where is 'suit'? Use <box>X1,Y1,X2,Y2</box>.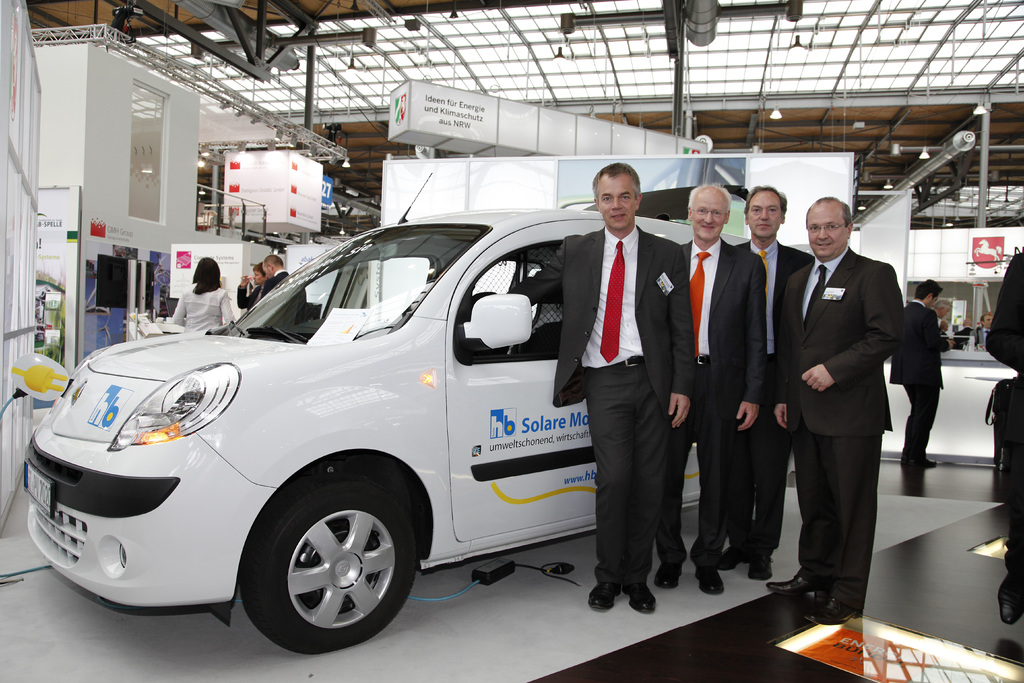
<box>235,282,266,316</box>.
